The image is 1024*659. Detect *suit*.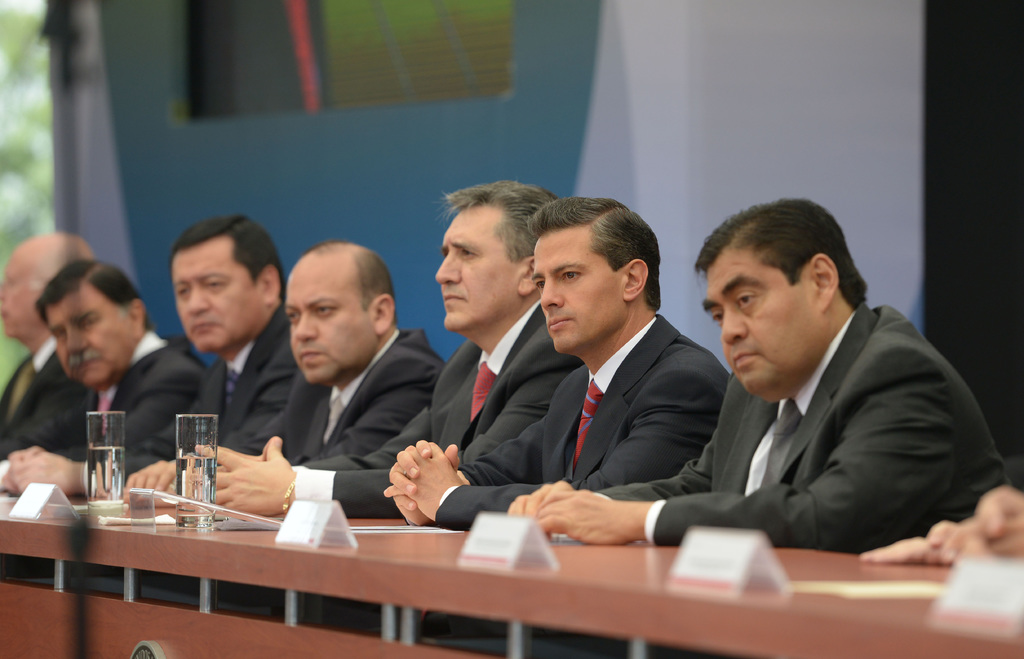
Detection: [left=291, top=304, right=580, bottom=523].
